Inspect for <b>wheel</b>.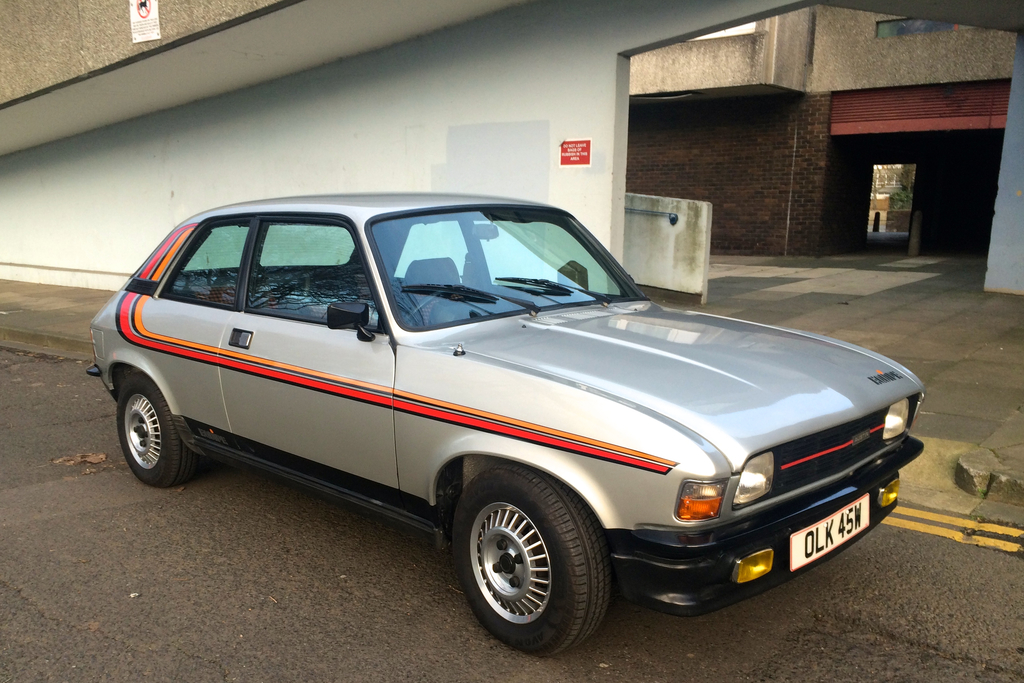
Inspection: box=[405, 283, 467, 321].
